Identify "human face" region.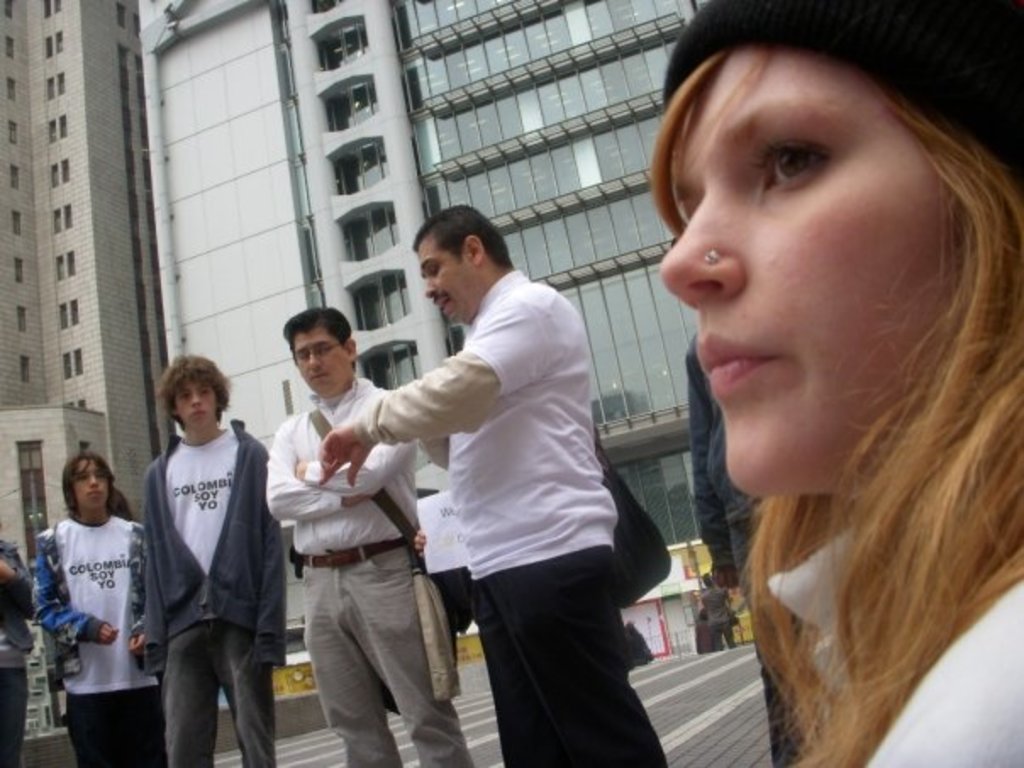
Region: x1=420, y1=239, x2=468, y2=324.
